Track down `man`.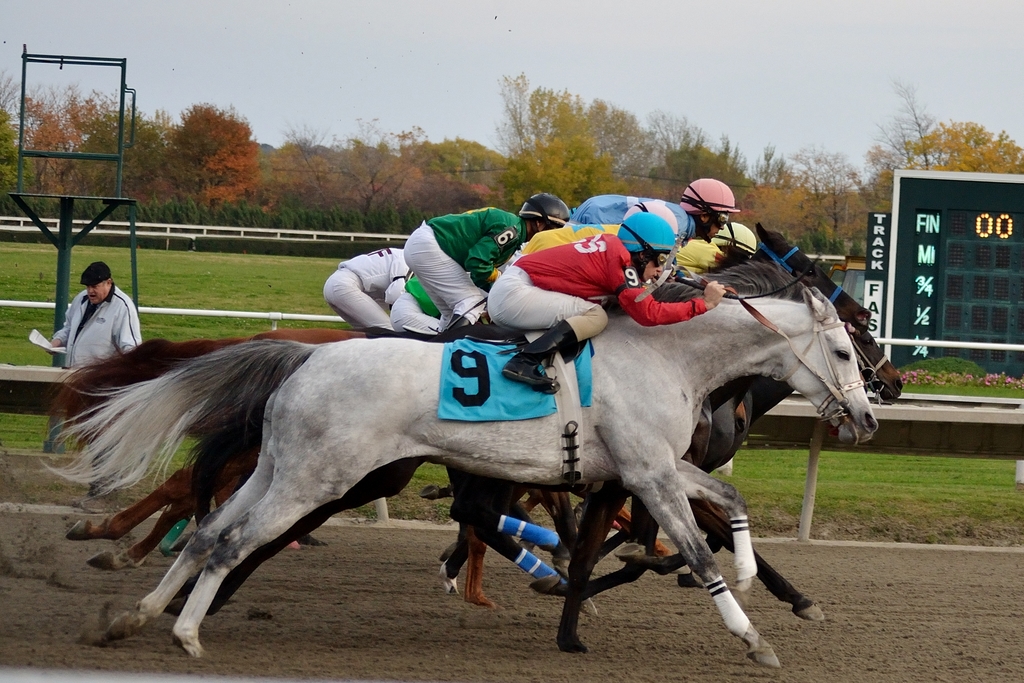
Tracked to 560/174/735/294.
